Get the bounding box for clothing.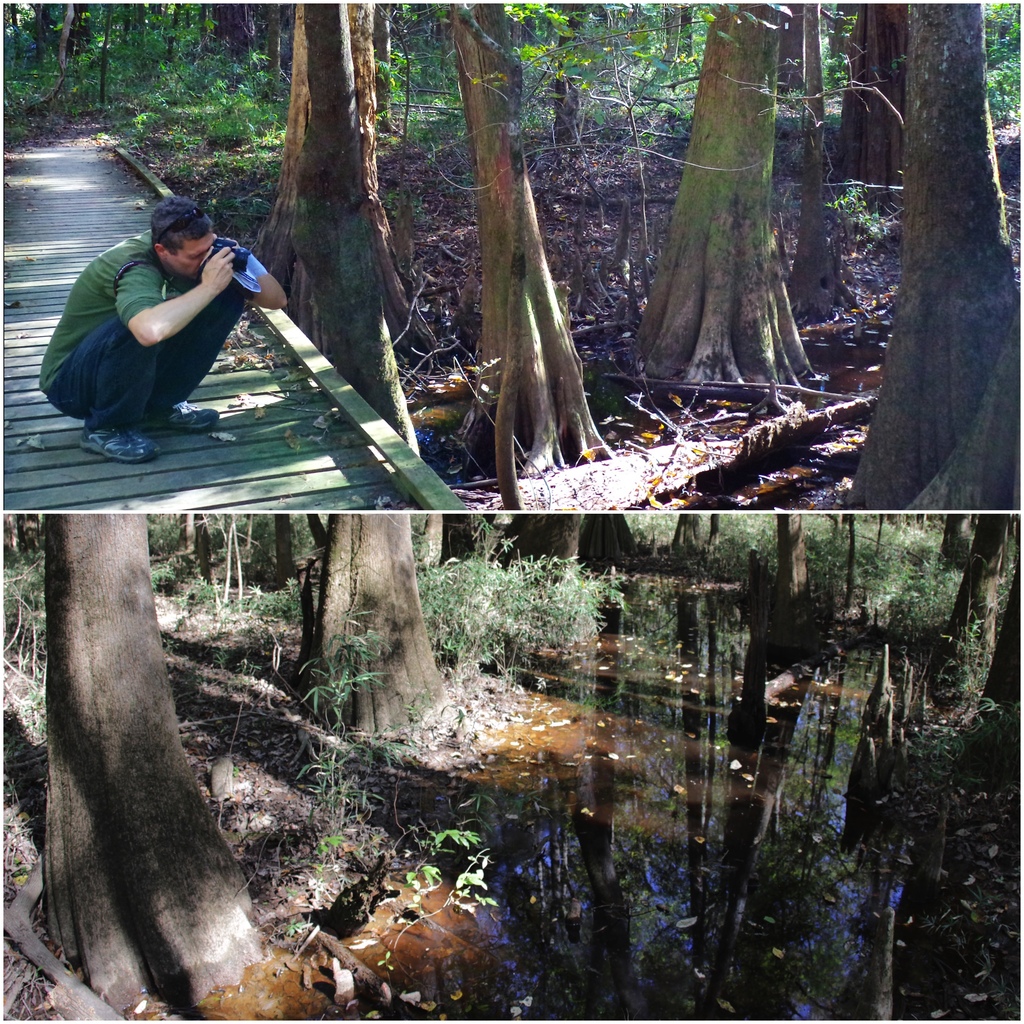
BBox(54, 207, 278, 440).
